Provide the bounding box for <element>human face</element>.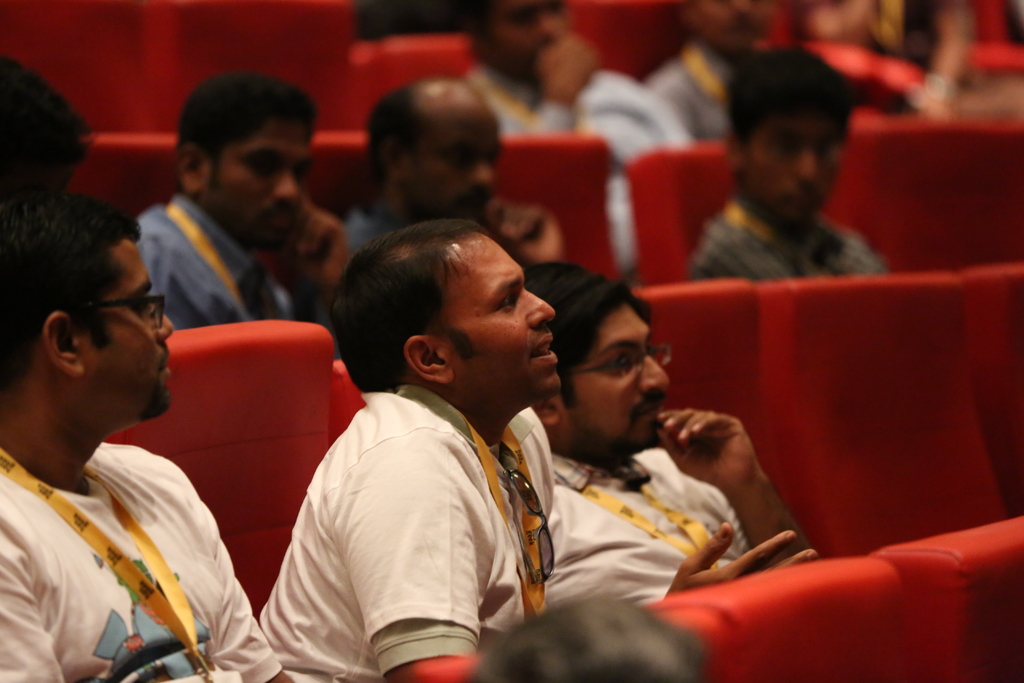
pyautogui.locateOnScreen(699, 3, 763, 53).
